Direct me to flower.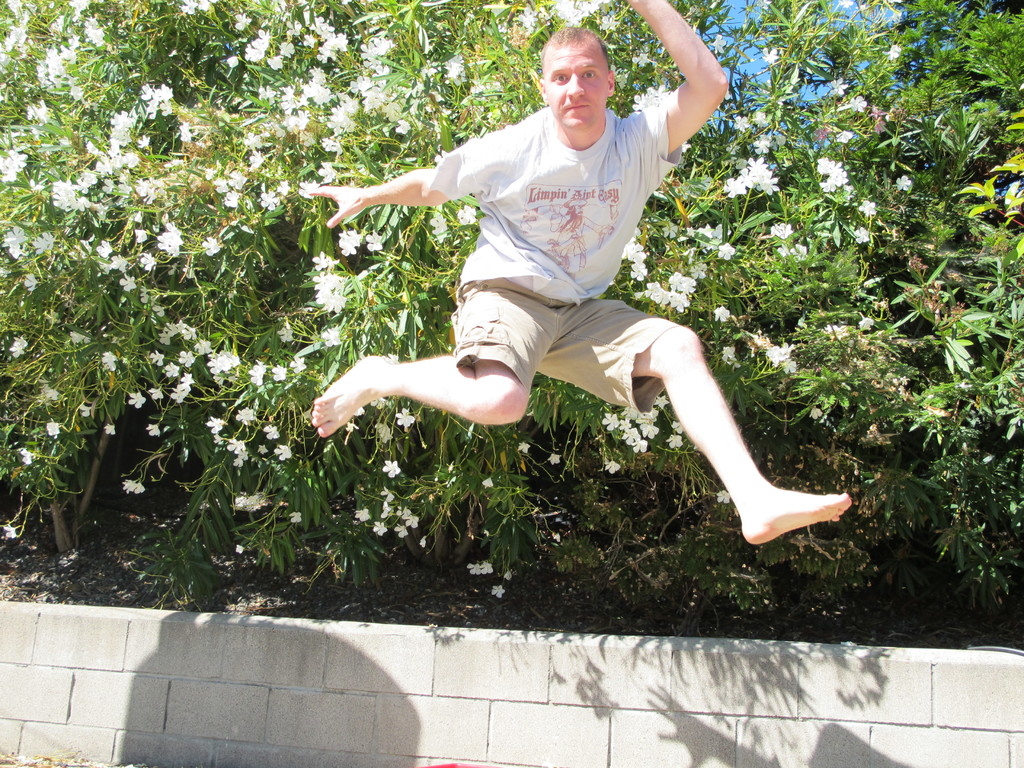
Direction: <region>898, 176, 915, 198</region>.
